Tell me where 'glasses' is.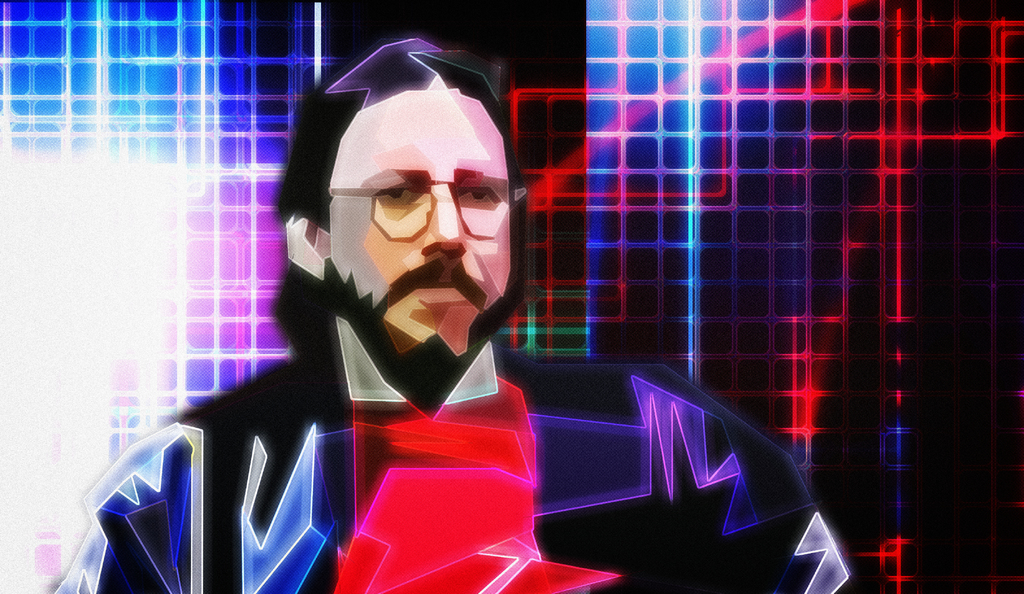
'glasses' is at bbox=[333, 190, 520, 239].
